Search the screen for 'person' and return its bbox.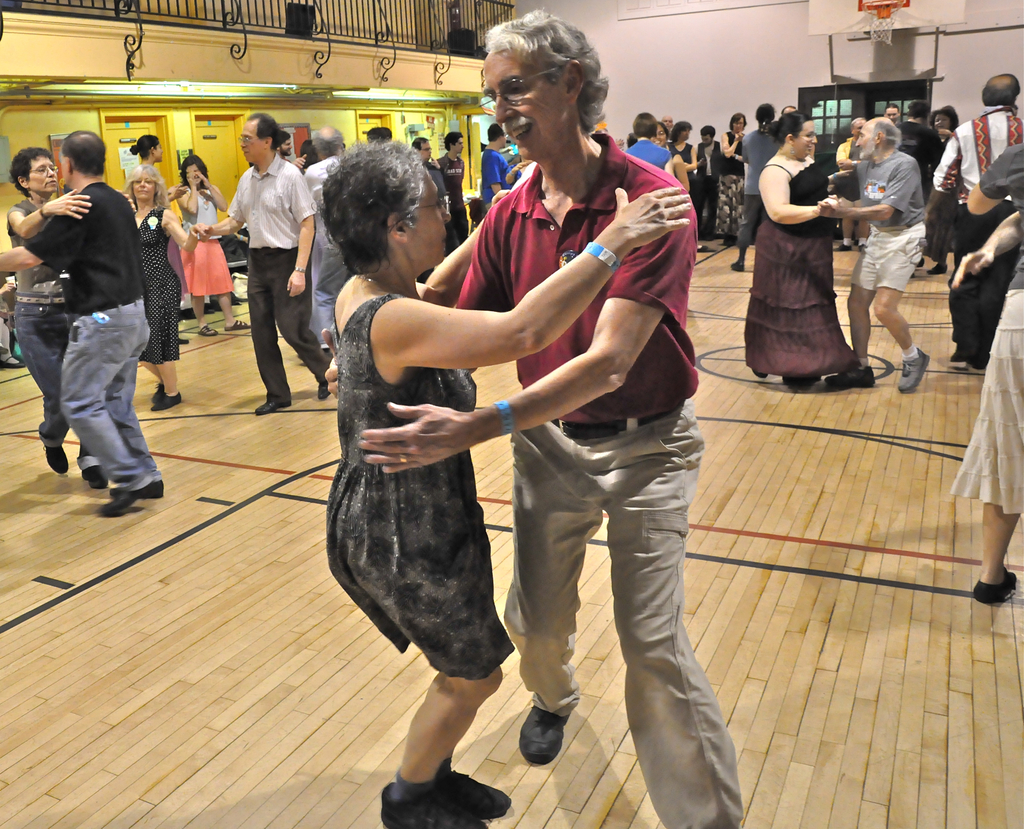
Found: 883,106,903,128.
